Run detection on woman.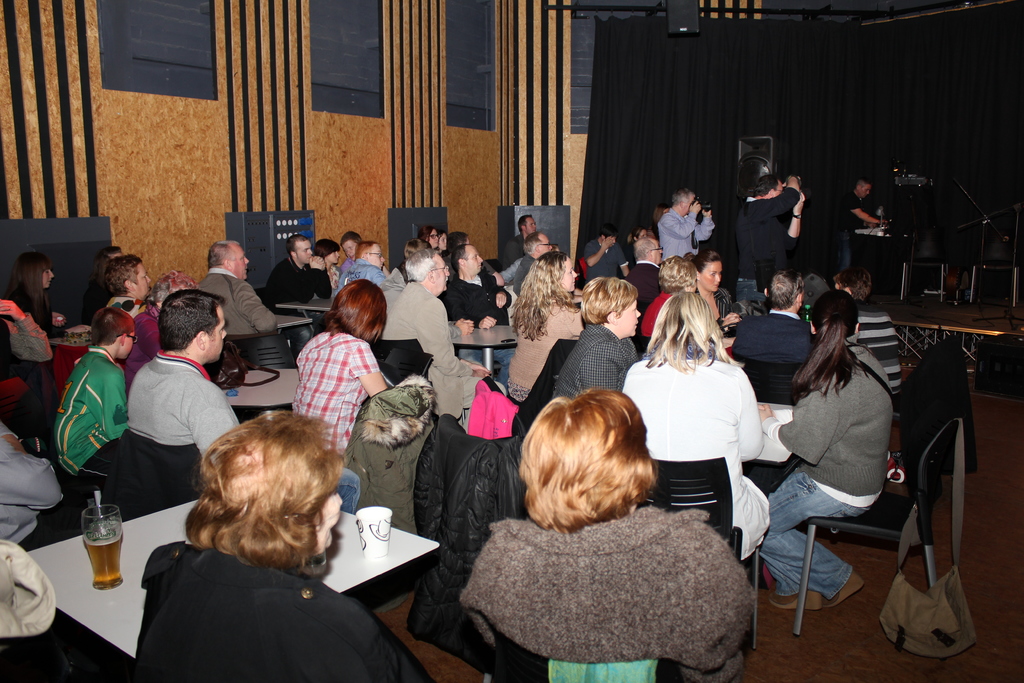
Result: box(531, 268, 634, 409).
